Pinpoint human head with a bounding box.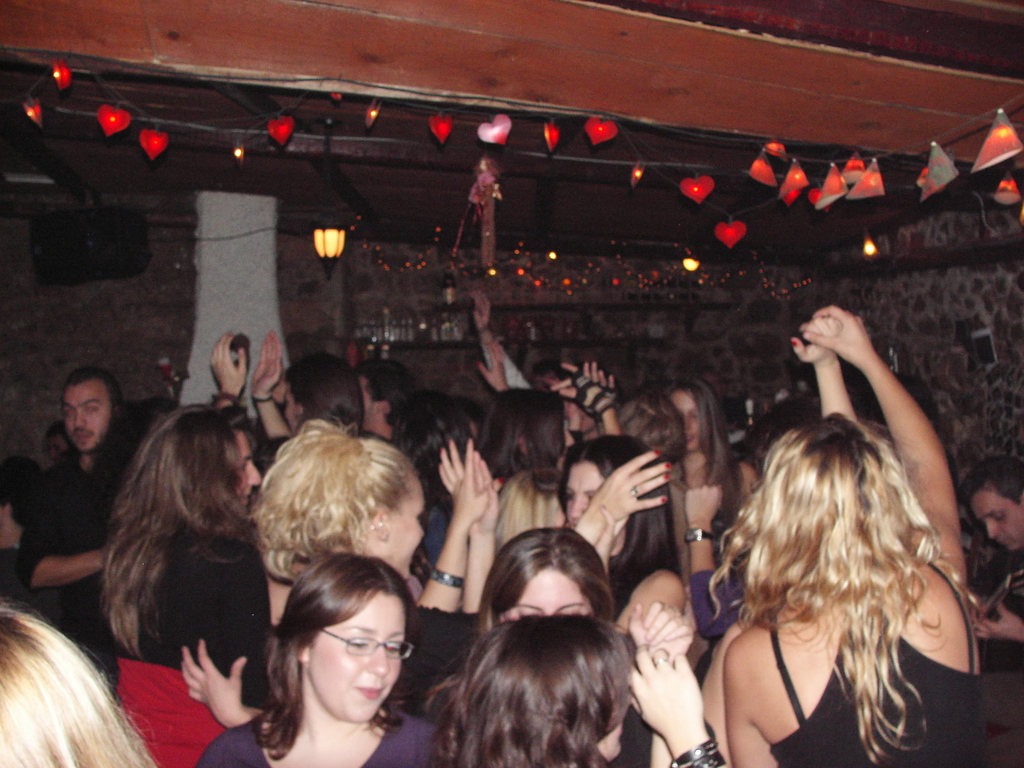
0/600/150/767.
